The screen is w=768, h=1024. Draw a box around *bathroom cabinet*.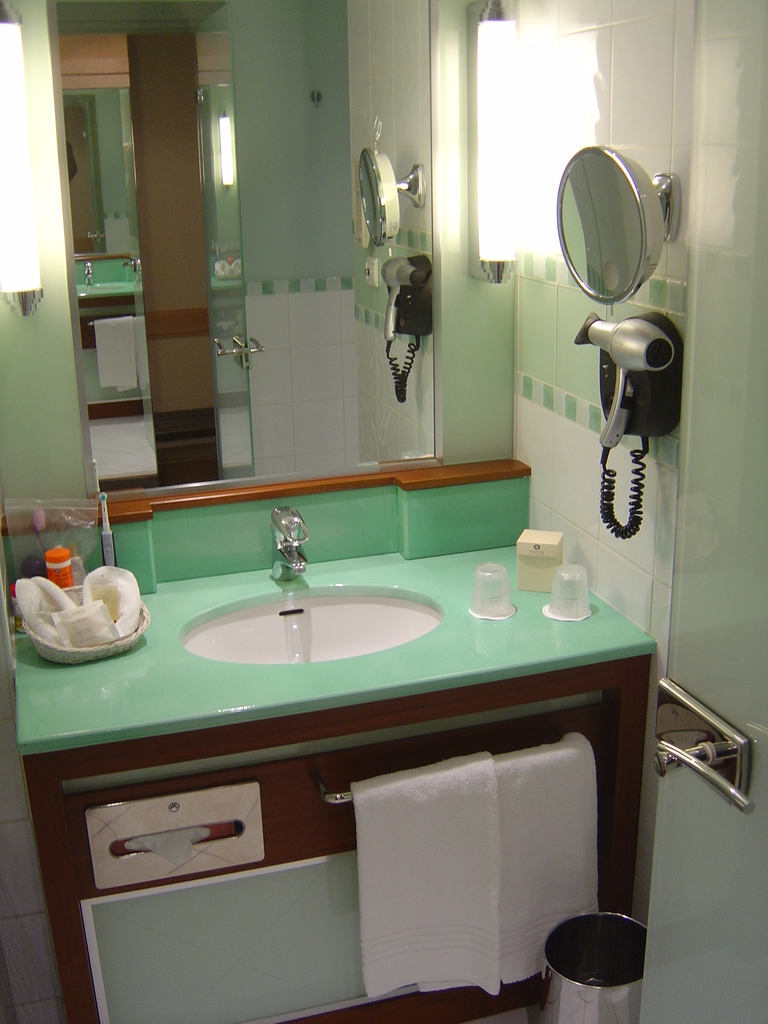
{"x1": 3, "y1": 528, "x2": 673, "y2": 1023}.
